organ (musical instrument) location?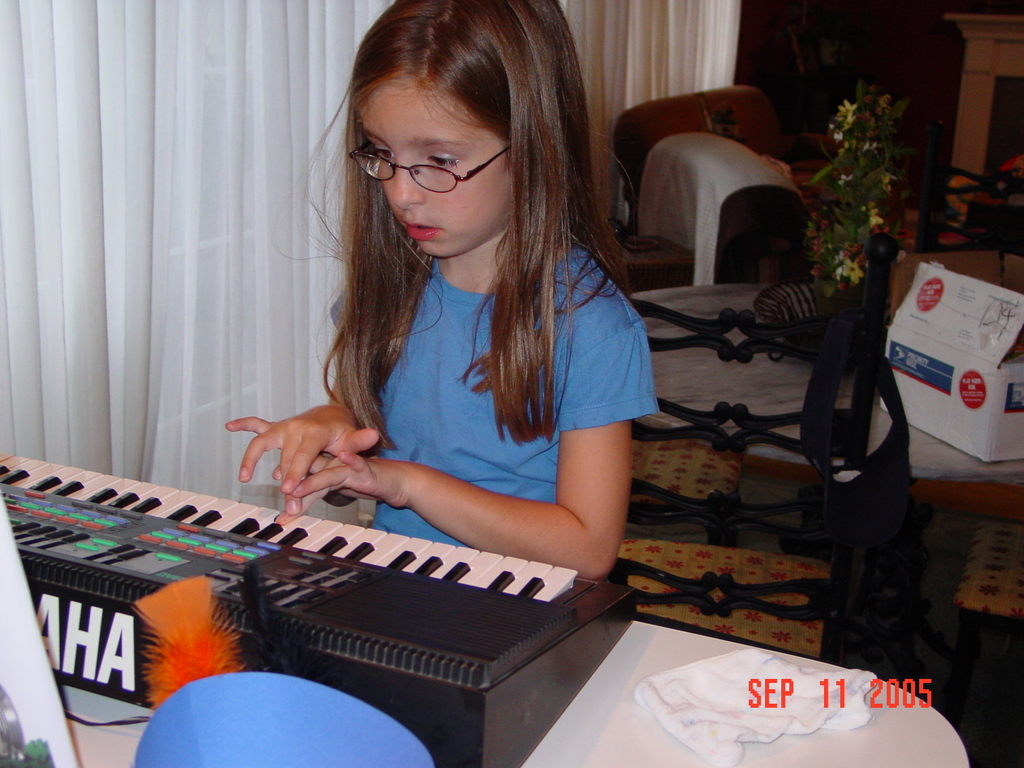
locate(0, 436, 643, 767)
